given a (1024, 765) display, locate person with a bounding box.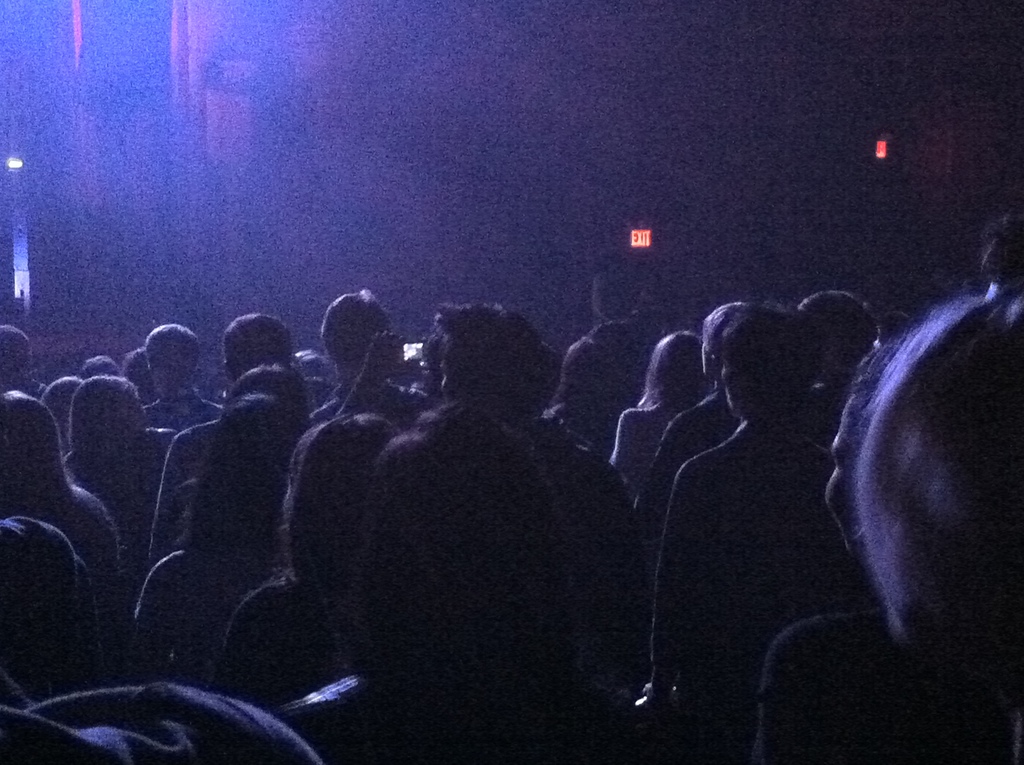
Located: left=352, top=305, right=571, bottom=764.
